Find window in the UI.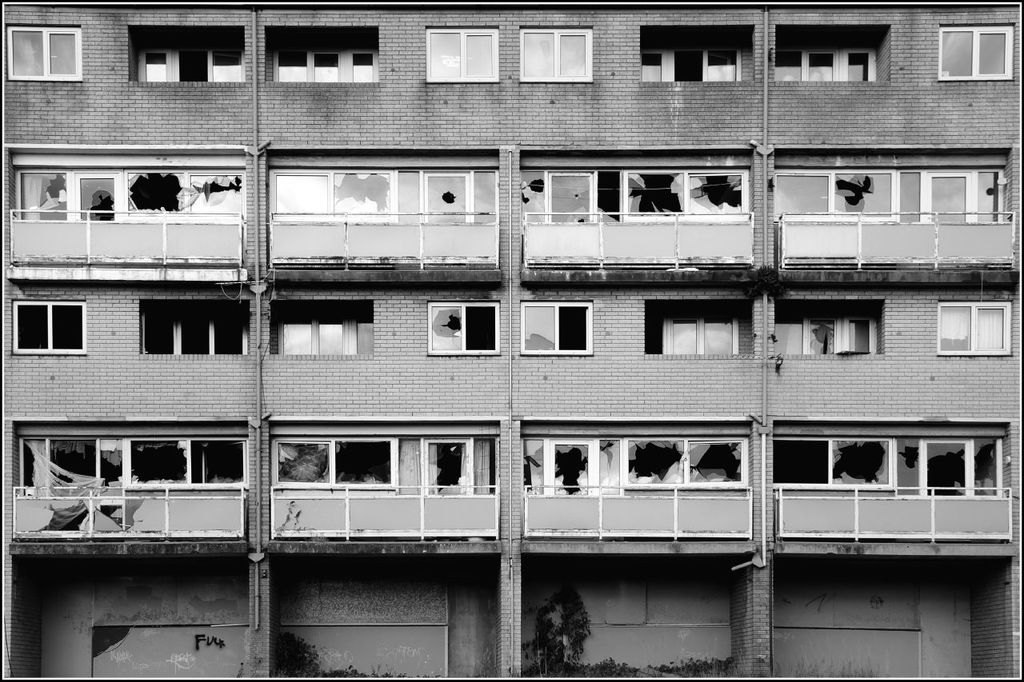
UI element at x1=273, y1=304, x2=375, y2=353.
